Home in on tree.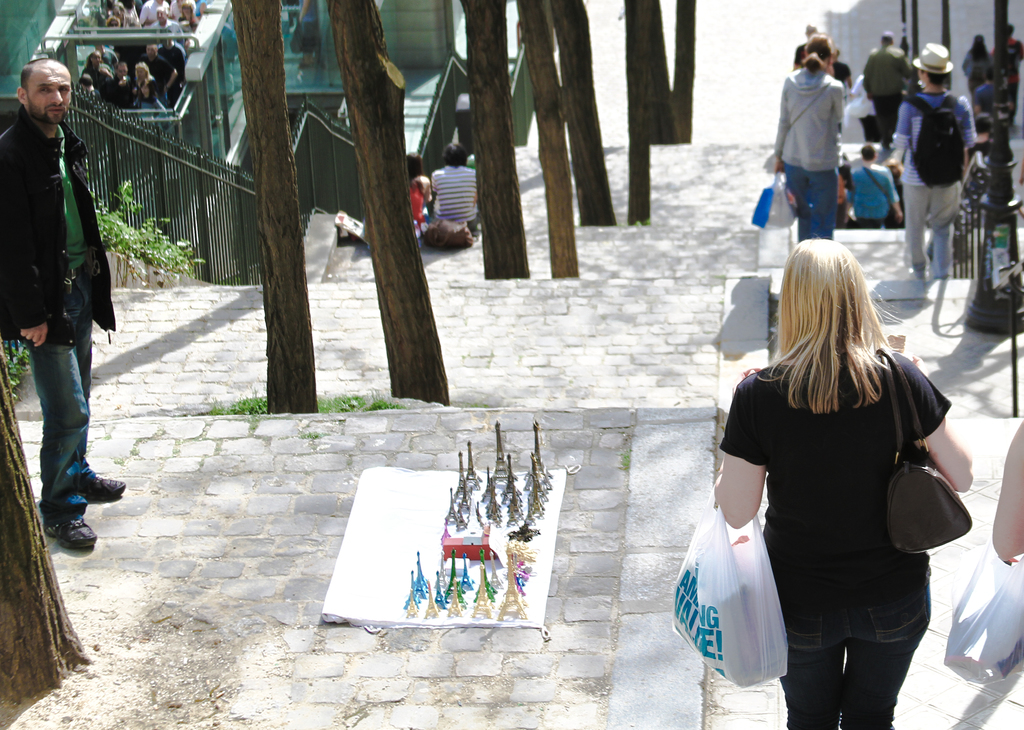
Homed in at <bbox>236, 0, 320, 415</bbox>.
